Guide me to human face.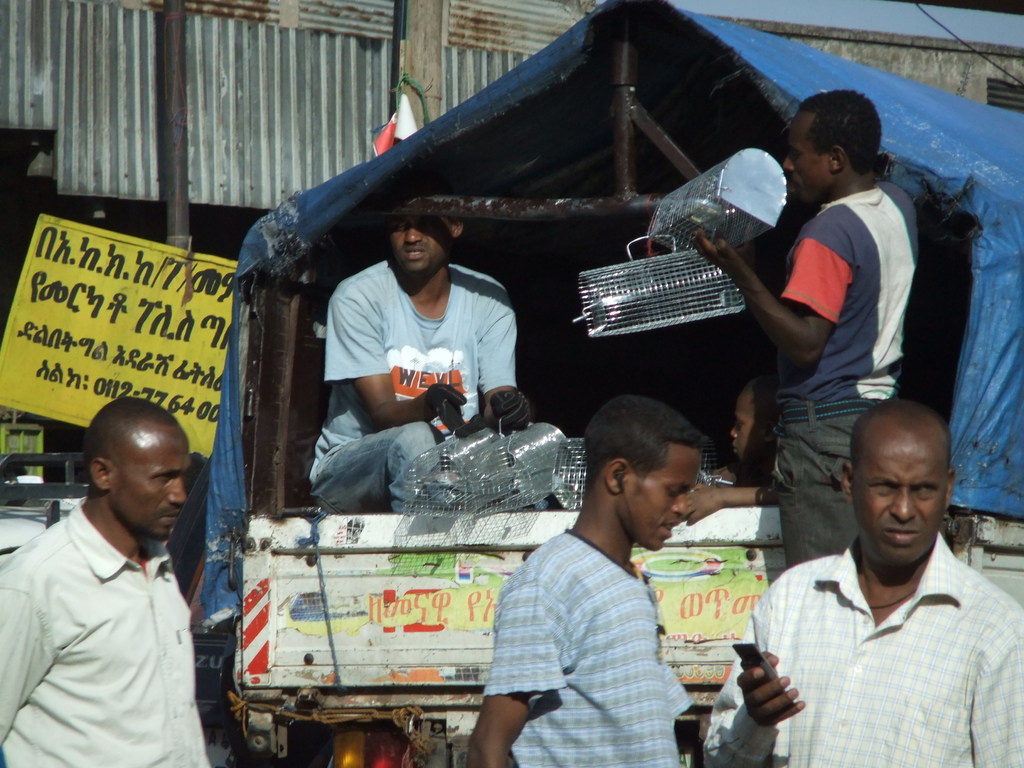
Guidance: x1=110, y1=442, x2=188, y2=542.
